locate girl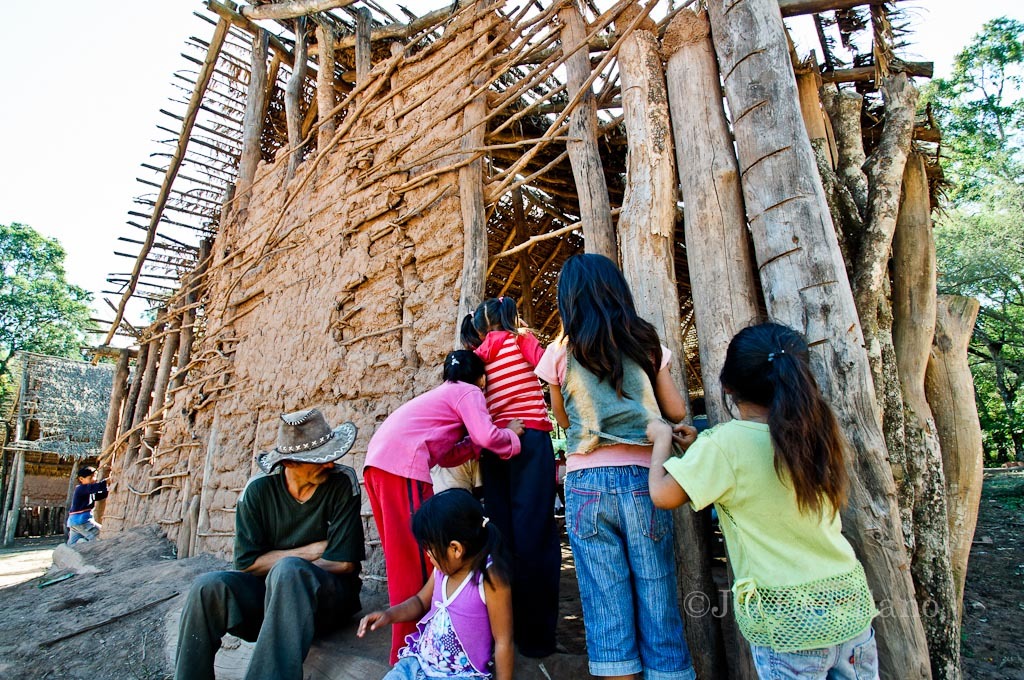
{"left": 645, "top": 319, "right": 876, "bottom": 679}
